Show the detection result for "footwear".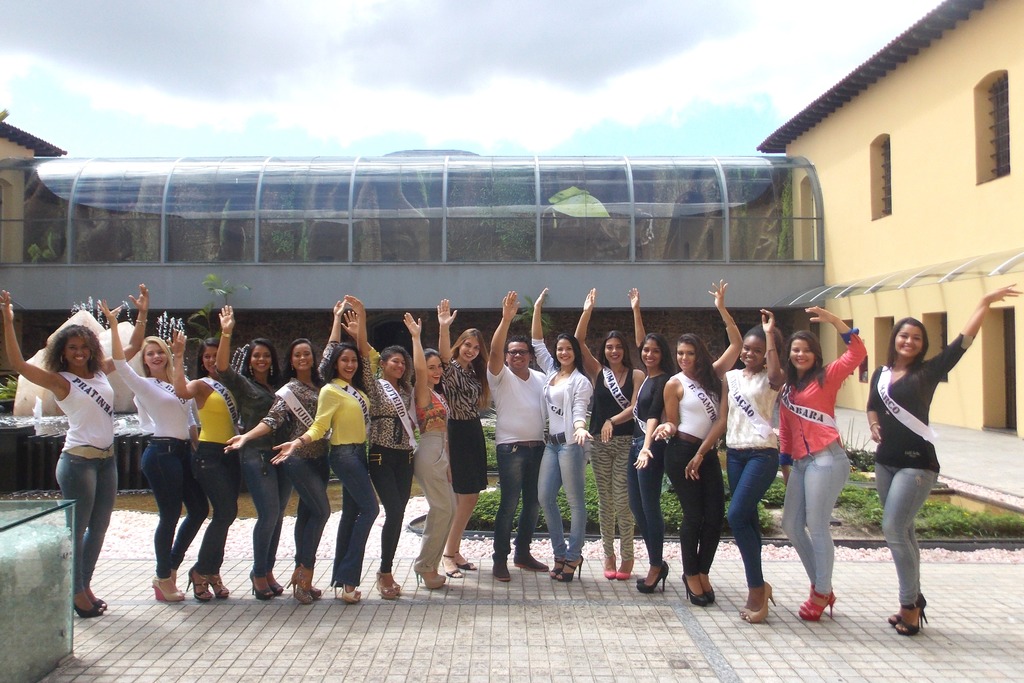
x1=211 y1=570 x2=228 y2=596.
